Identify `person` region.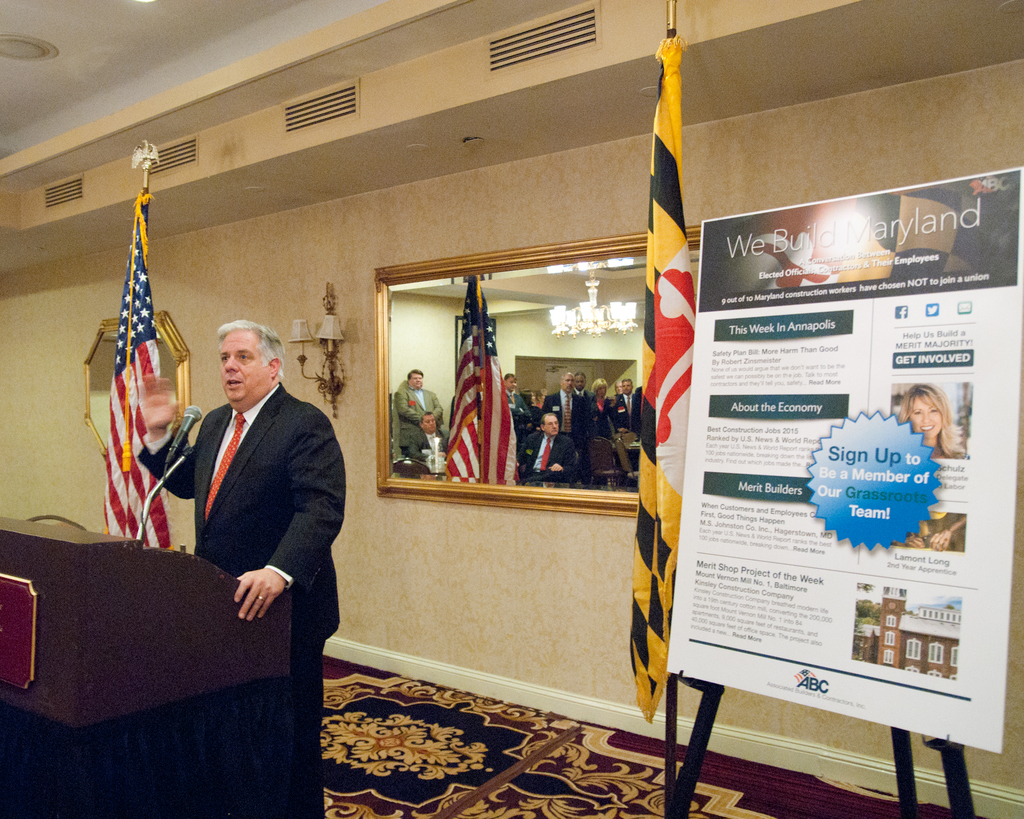
Region: <box>547,364,575,467</box>.
